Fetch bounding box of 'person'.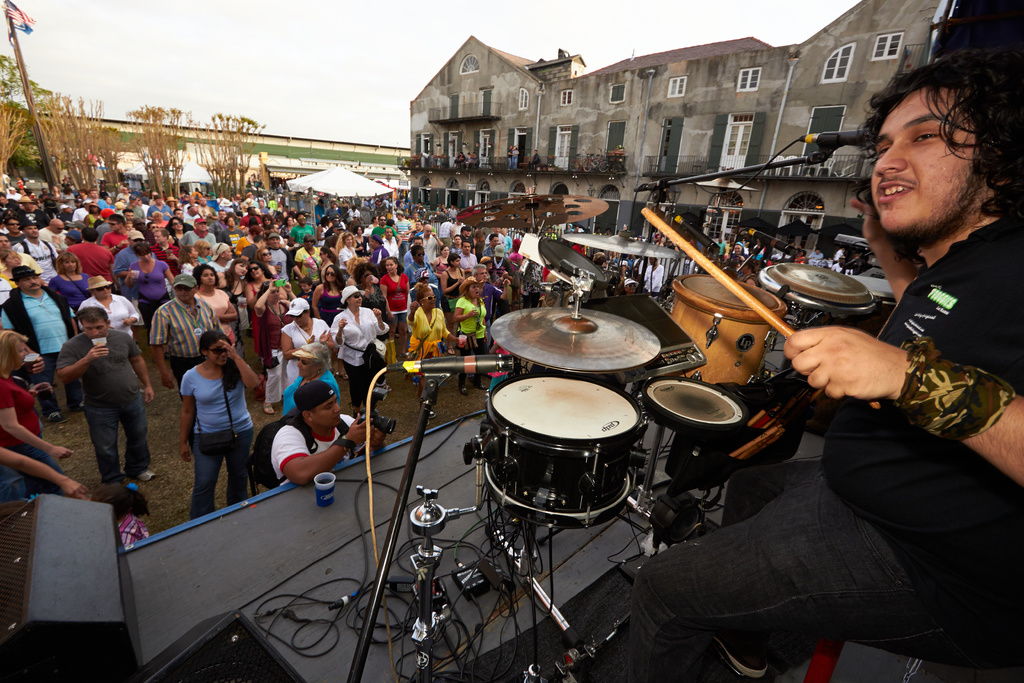
Bbox: detection(293, 236, 323, 286).
